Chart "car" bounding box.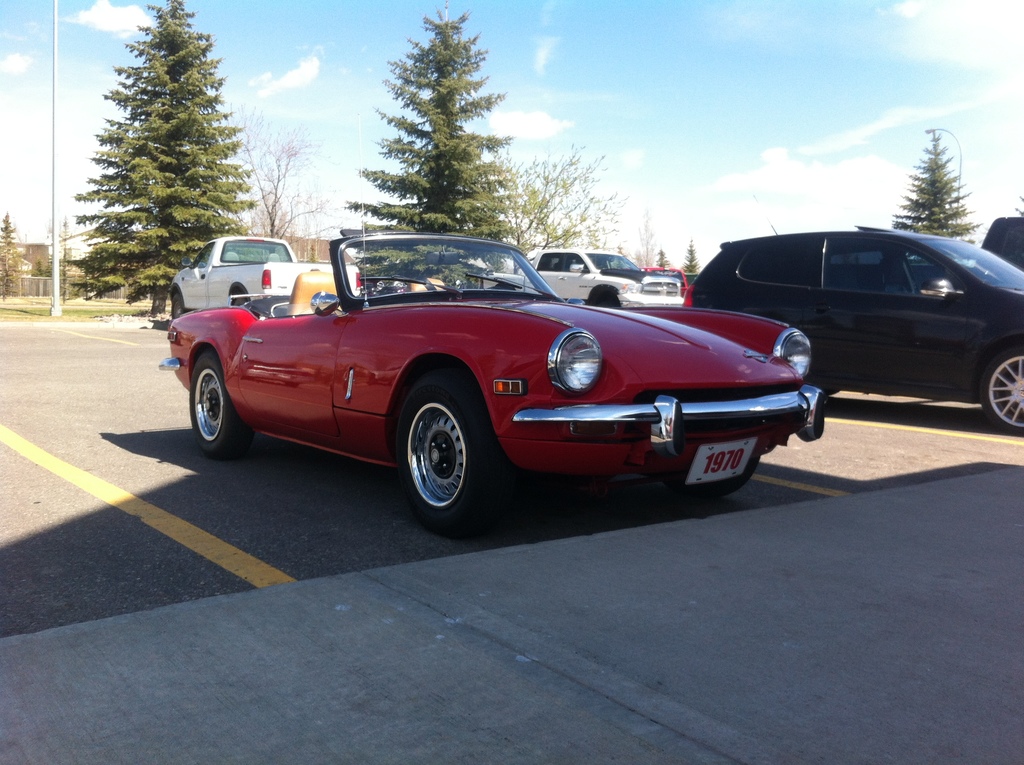
Charted: select_region(684, 226, 1023, 433).
